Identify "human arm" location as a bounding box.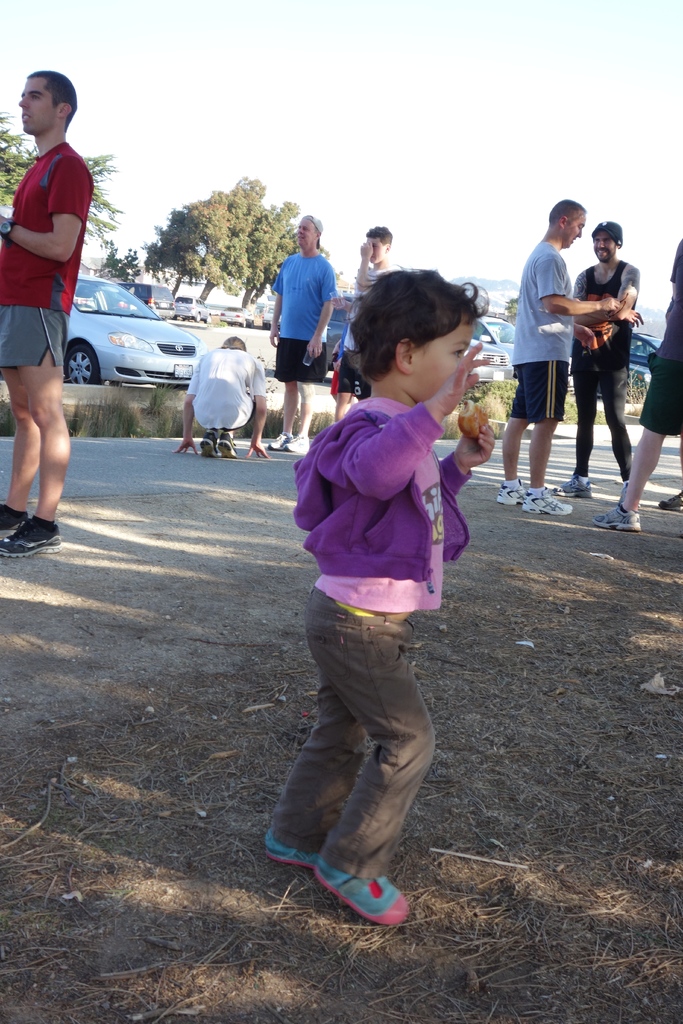
{"x1": 308, "y1": 266, "x2": 338, "y2": 358}.
